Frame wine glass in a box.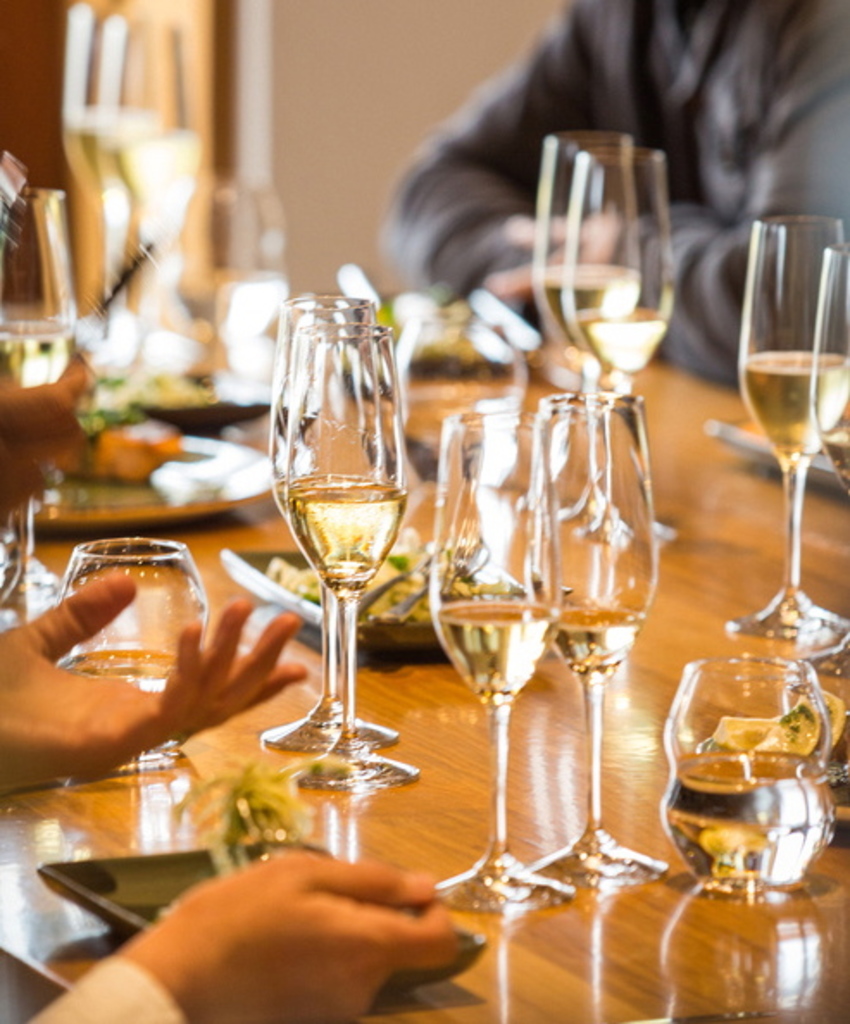
BBox(0, 184, 60, 603).
